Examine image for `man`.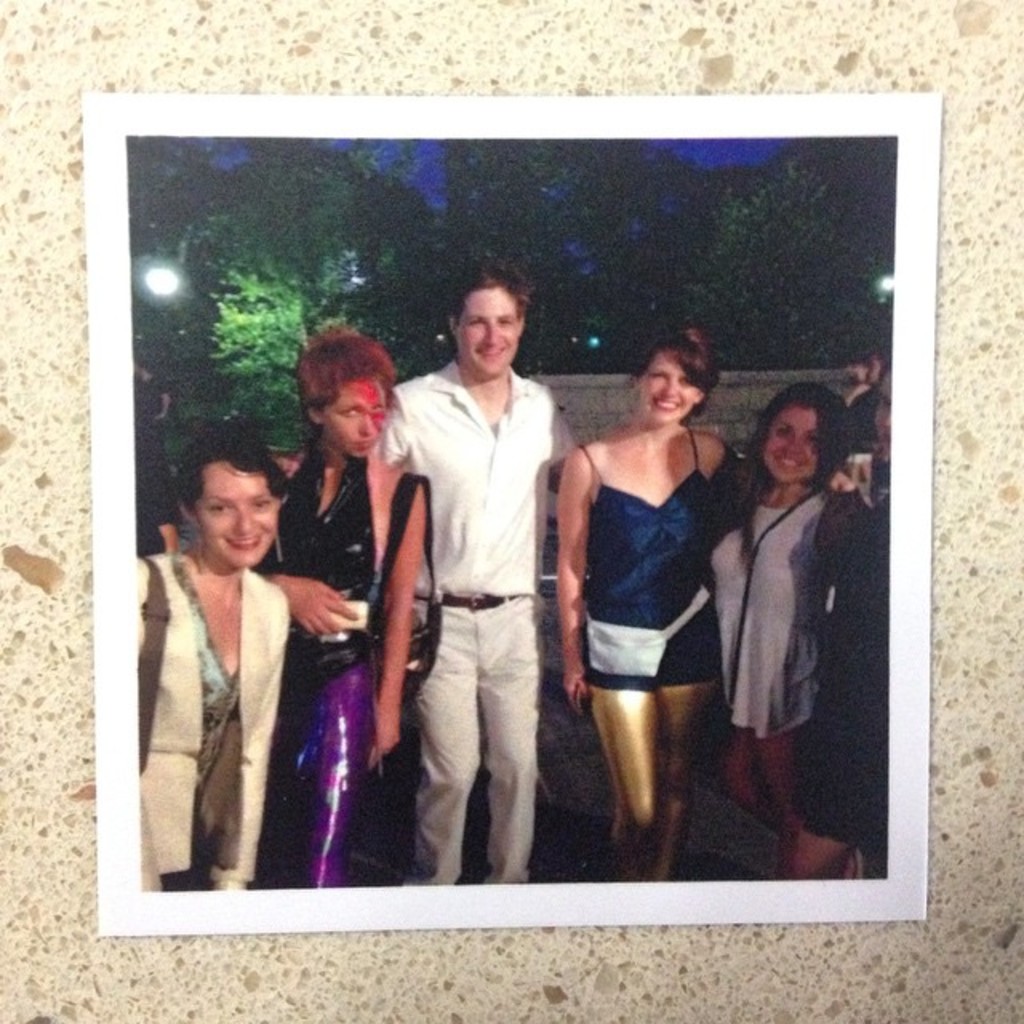
Examination result: 378 250 587 910.
